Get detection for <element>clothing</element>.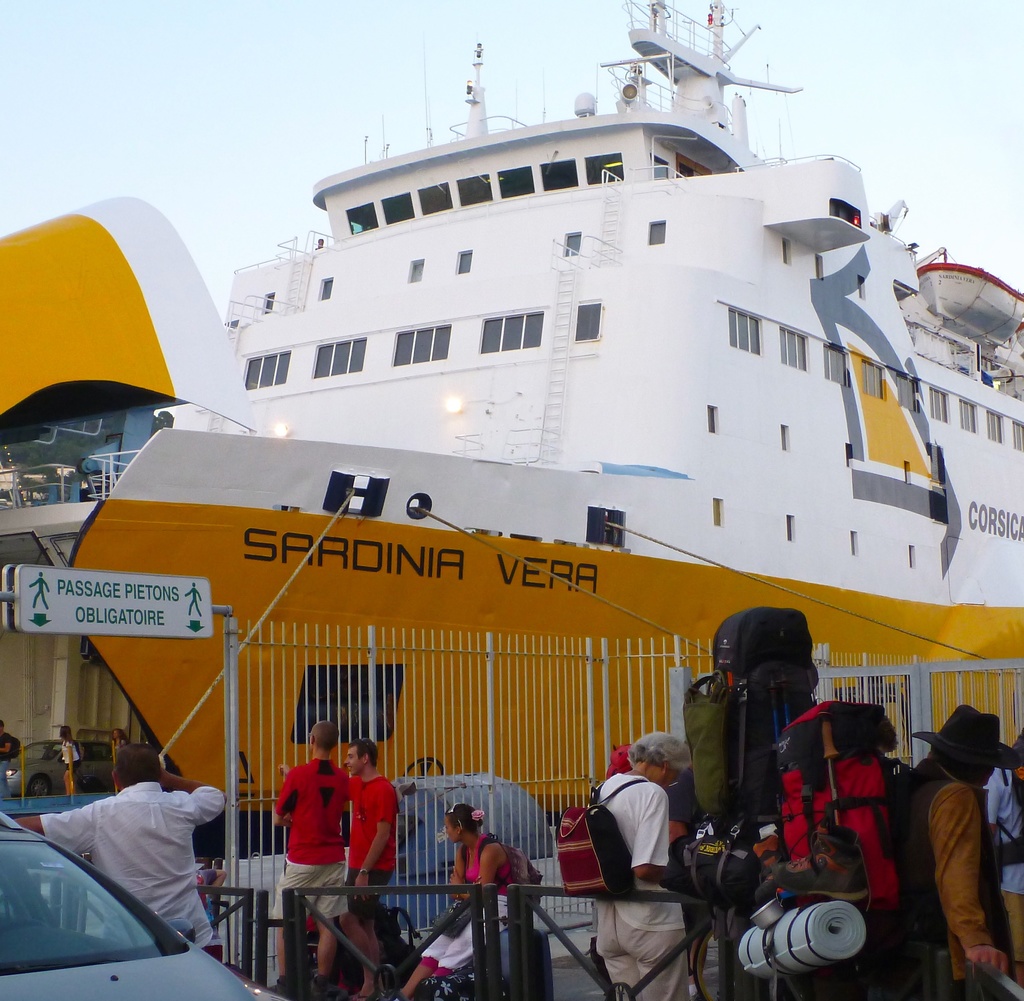
Detection: 415/827/520/980.
